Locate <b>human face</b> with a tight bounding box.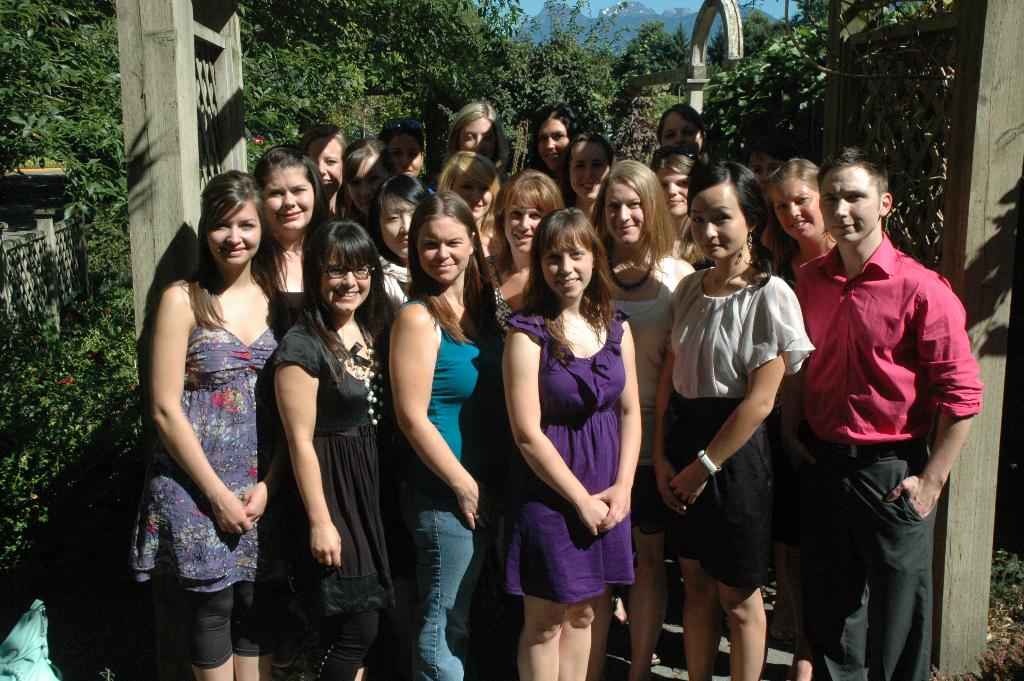
(666,112,701,146).
